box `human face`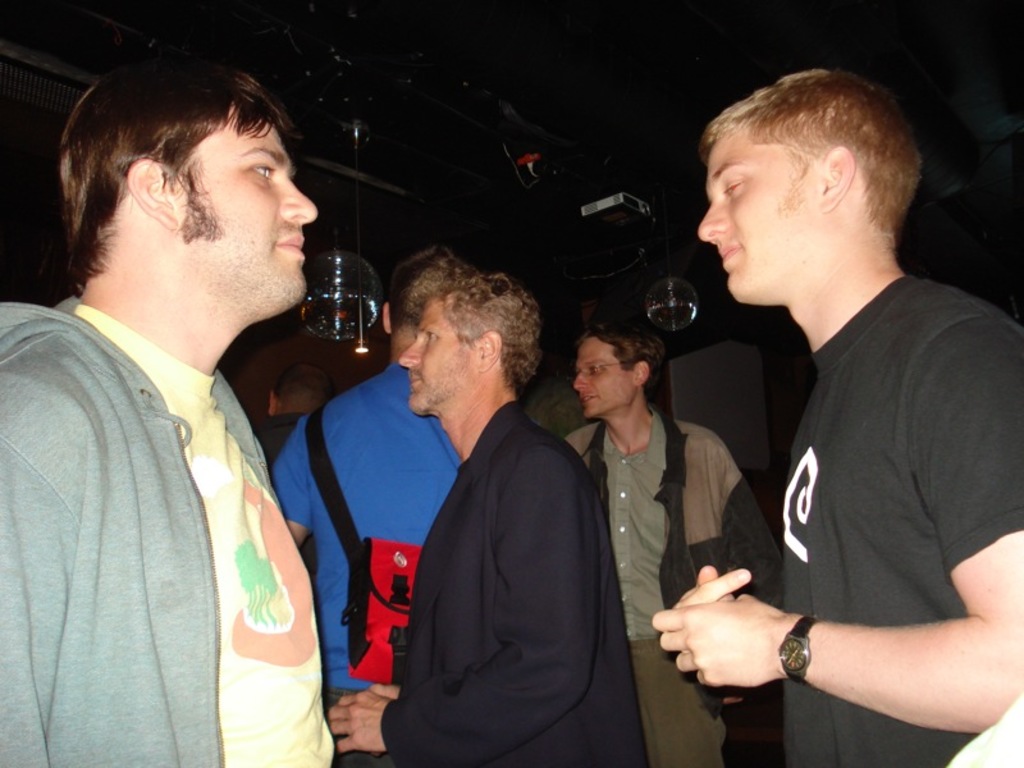
[x1=687, y1=109, x2=823, y2=296]
